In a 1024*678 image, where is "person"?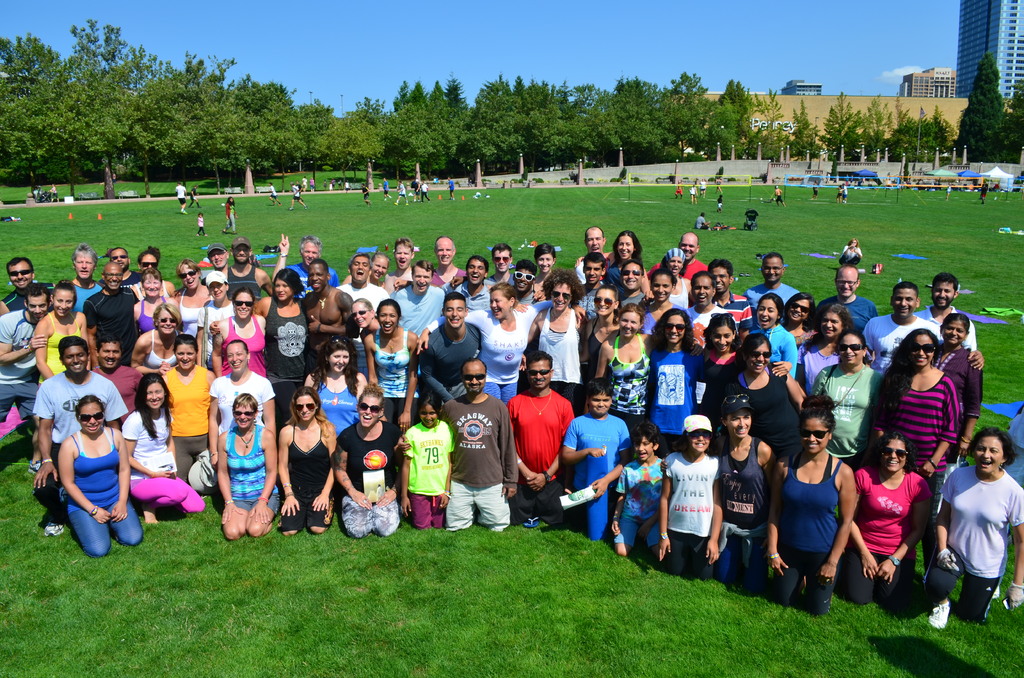
bbox=(118, 371, 208, 528).
